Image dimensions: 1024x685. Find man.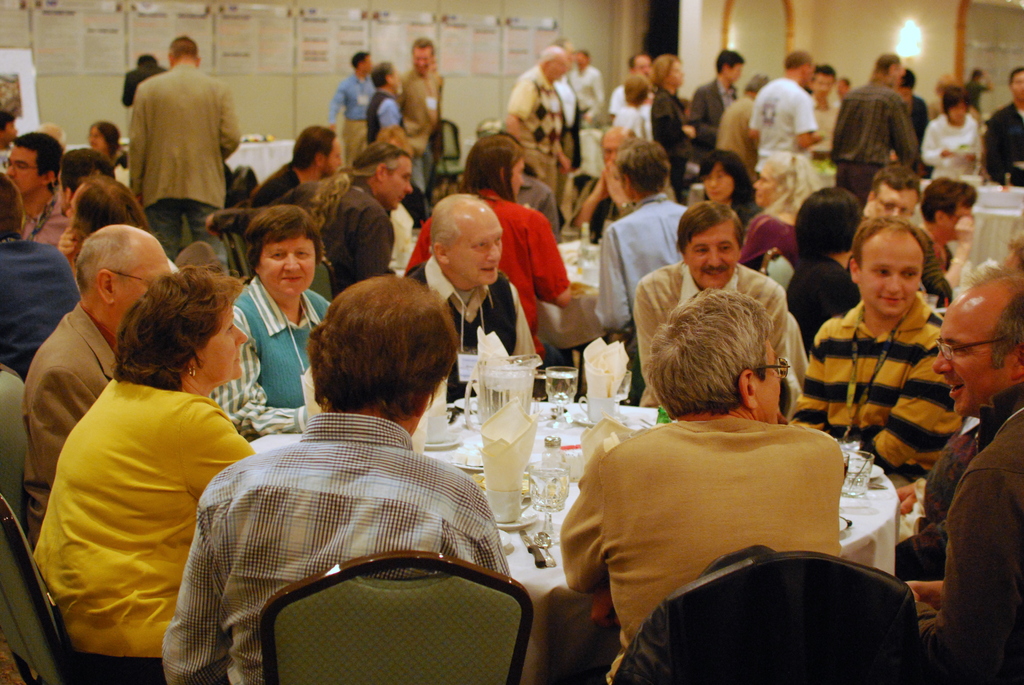
region(403, 193, 539, 405).
